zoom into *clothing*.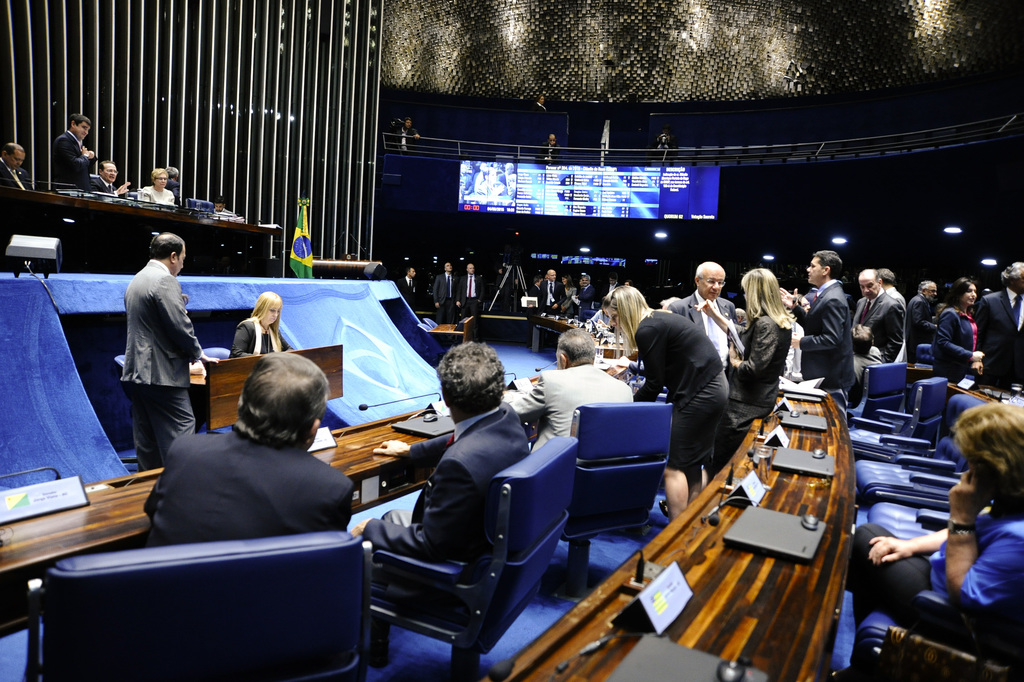
Zoom target: [361, 403, 531, 574].
